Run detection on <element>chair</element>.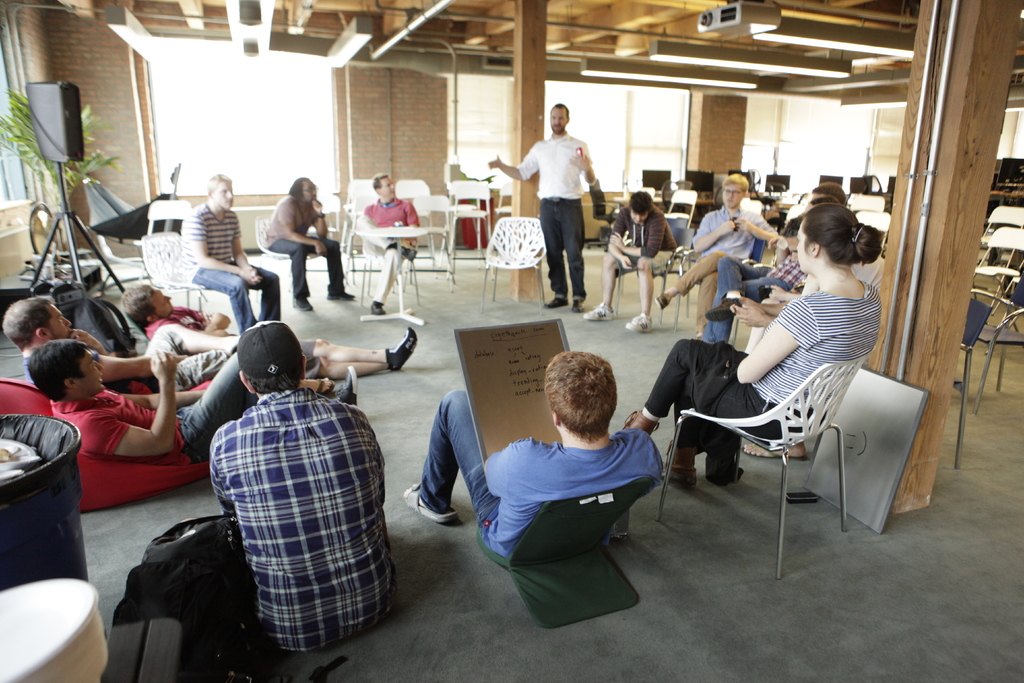
Result: bbox(394, 177, 434, 252).
